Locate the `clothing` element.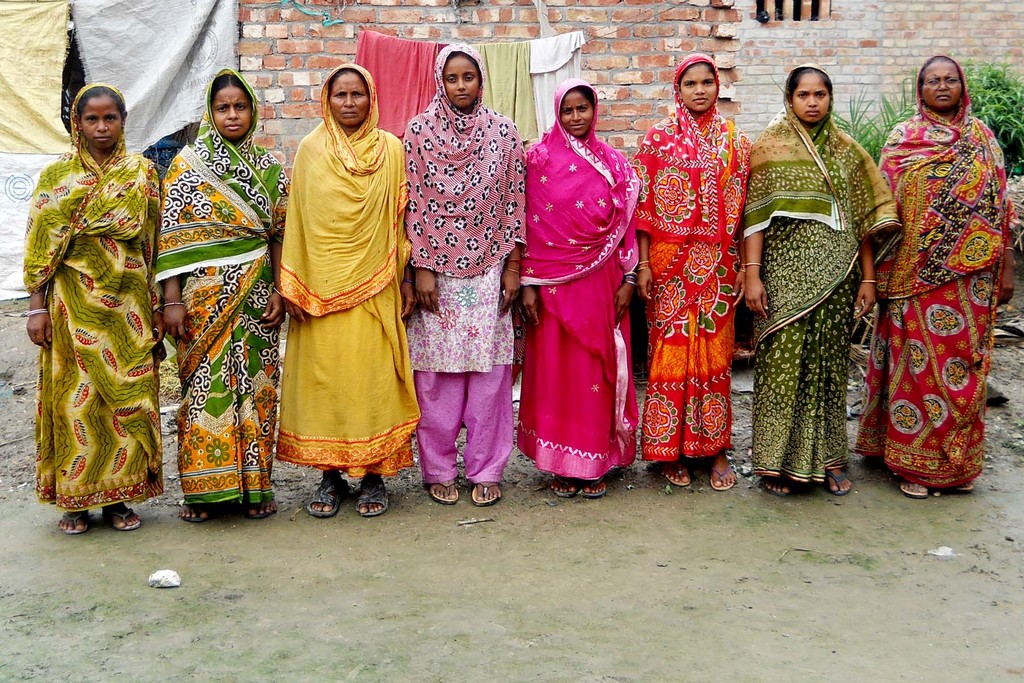
Element bbox: pyautogui.locateOnScreen(268, 62, 420, 486).
